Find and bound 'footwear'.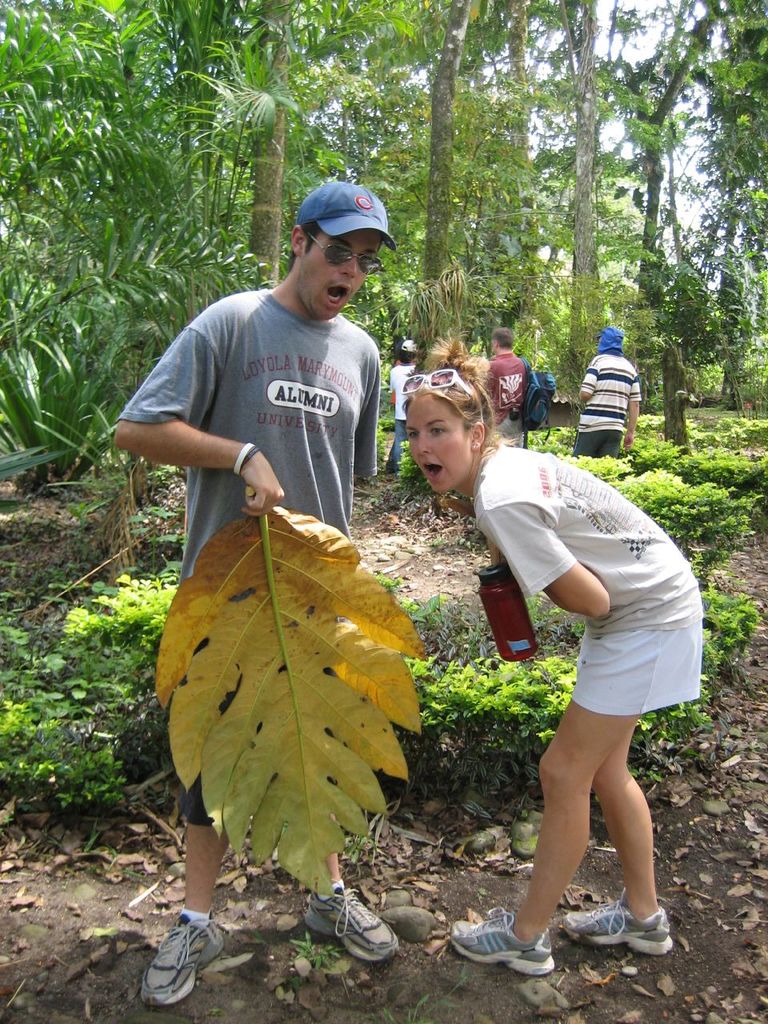
Bound: (562,891,677,953).
